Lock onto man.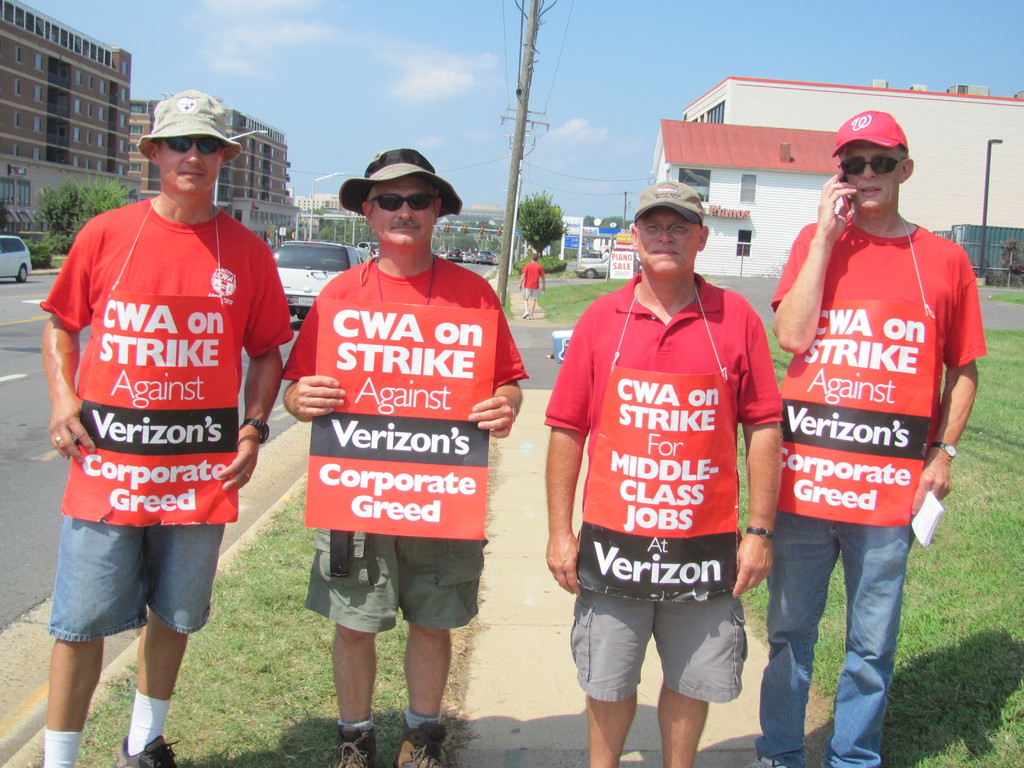
Locked: {"left": 285, "top": 147, "right": 531, "bottom": 767}.
